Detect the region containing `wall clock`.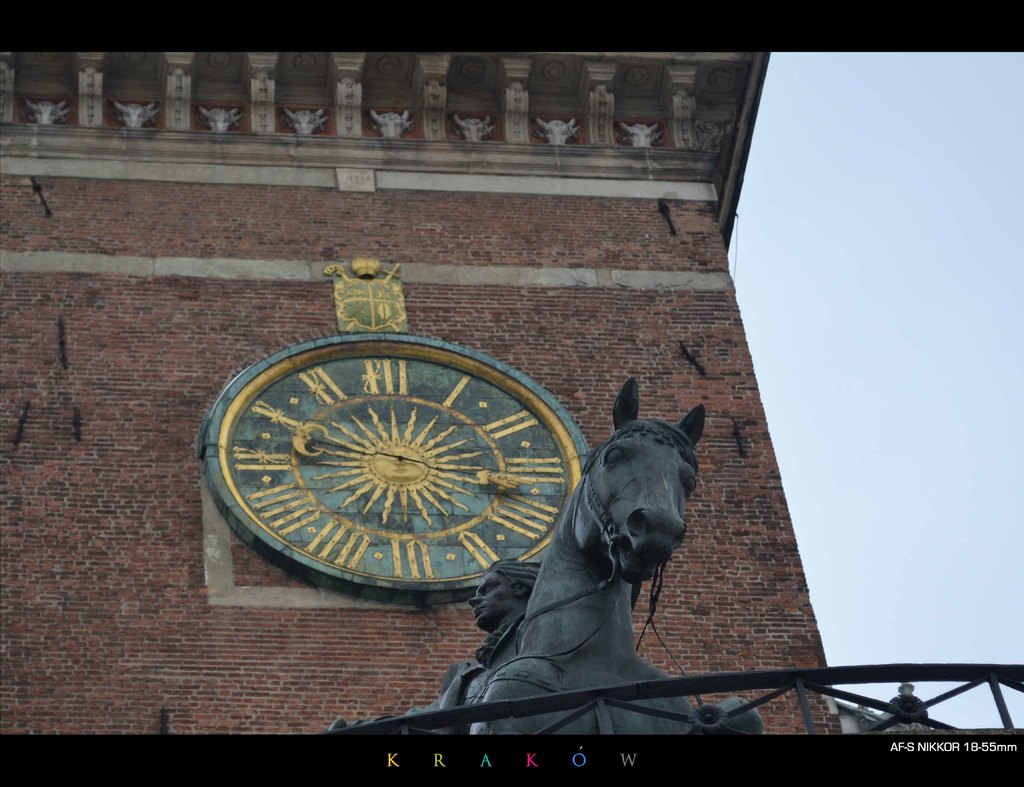
crop(197, 328, 597, 604).
